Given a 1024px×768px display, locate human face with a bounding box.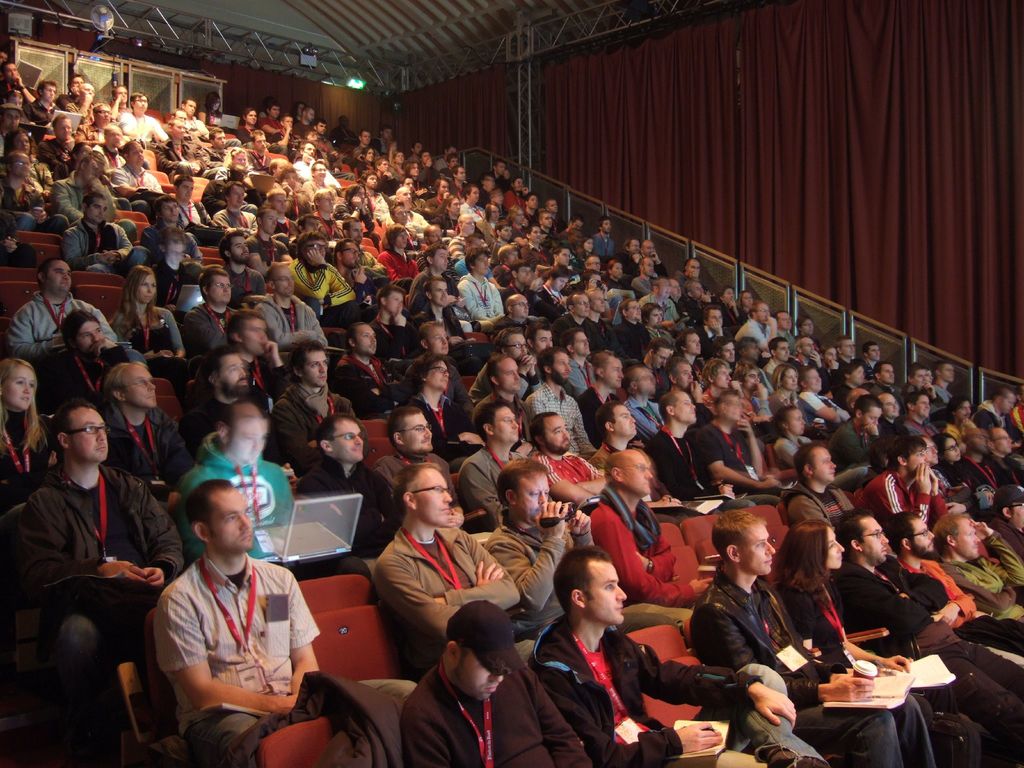
Located: 127:366:150:406.
